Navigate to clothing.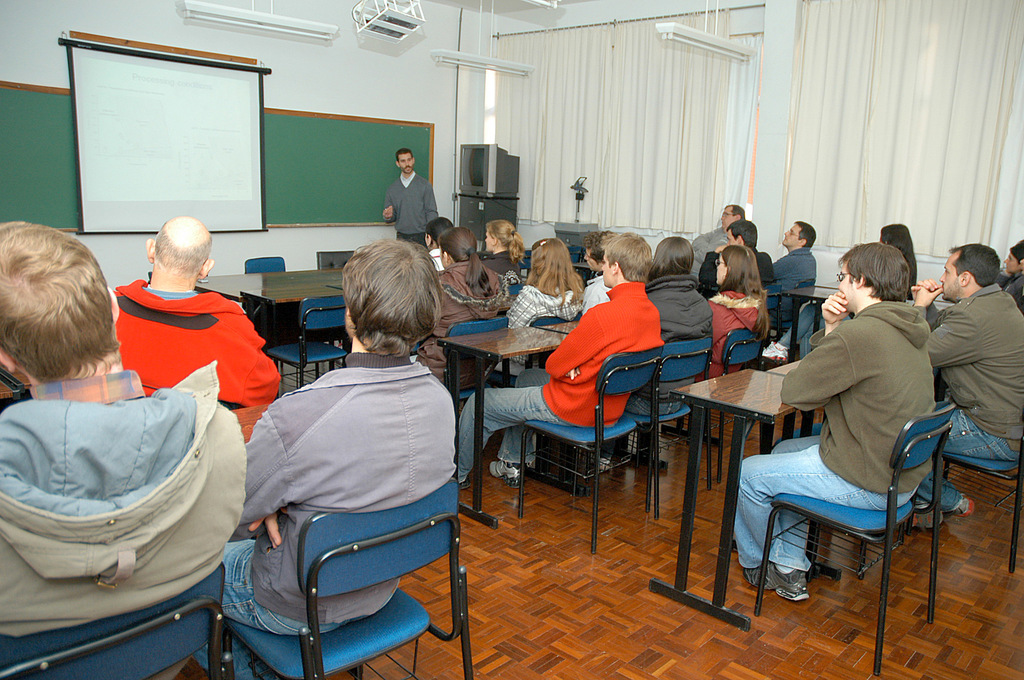
Navigation target: <region>911, 277, 1023, 512</region>.
